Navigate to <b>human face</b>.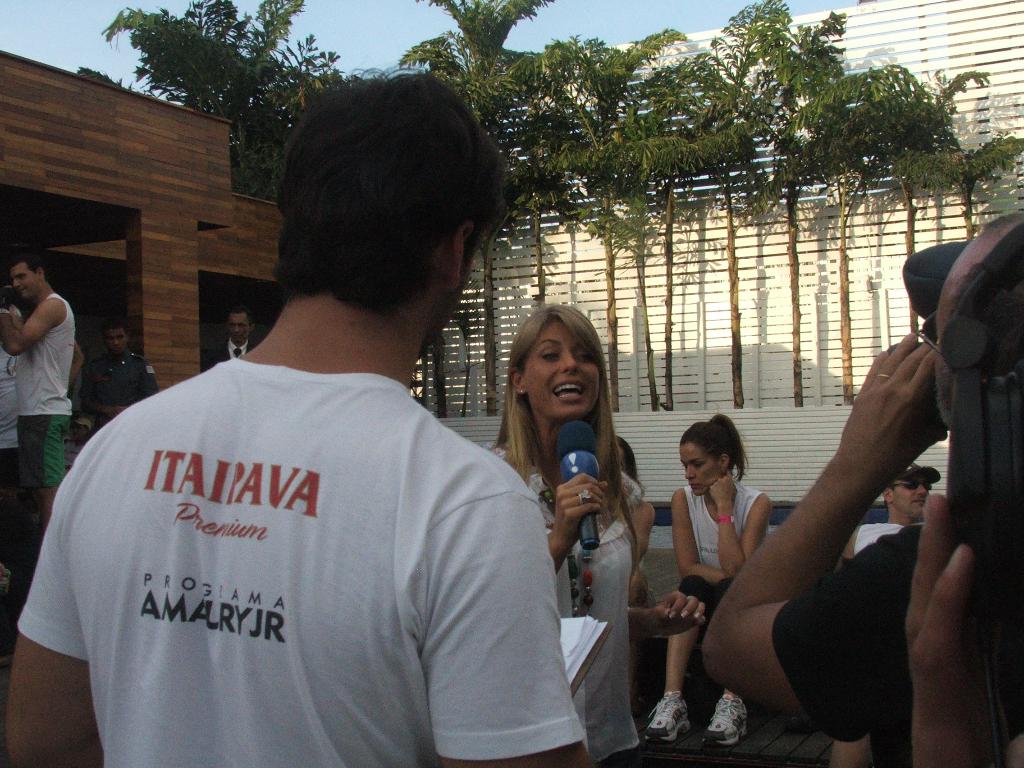
Navigation target: bbox(676, 445, 723, 493).
